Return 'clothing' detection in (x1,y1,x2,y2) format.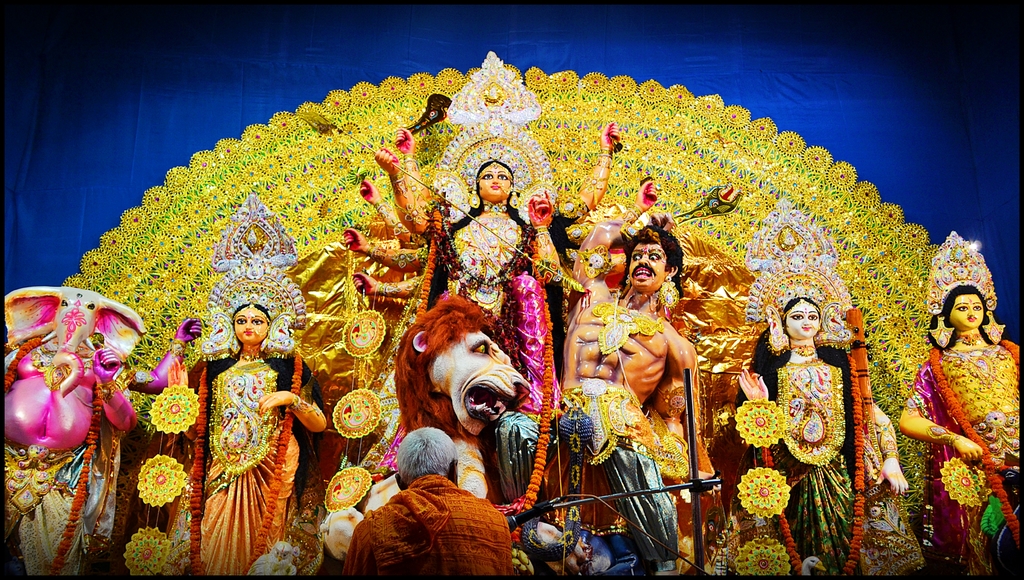
(0,439,87,579).
